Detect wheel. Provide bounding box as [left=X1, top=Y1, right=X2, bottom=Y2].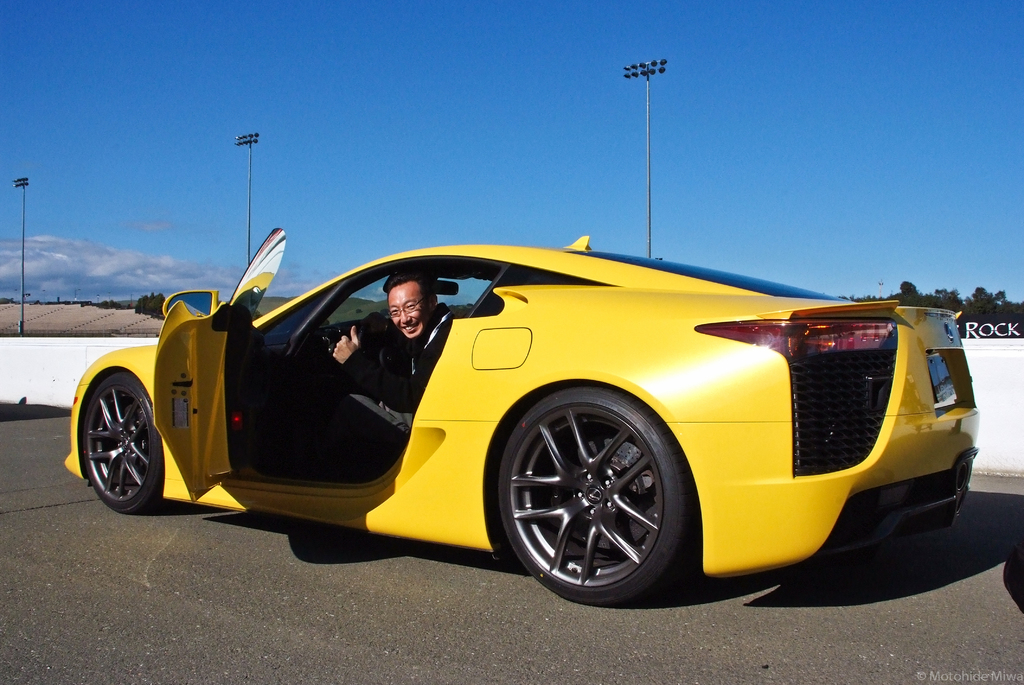
[left=82, top=375, right=166, bottom=509].
